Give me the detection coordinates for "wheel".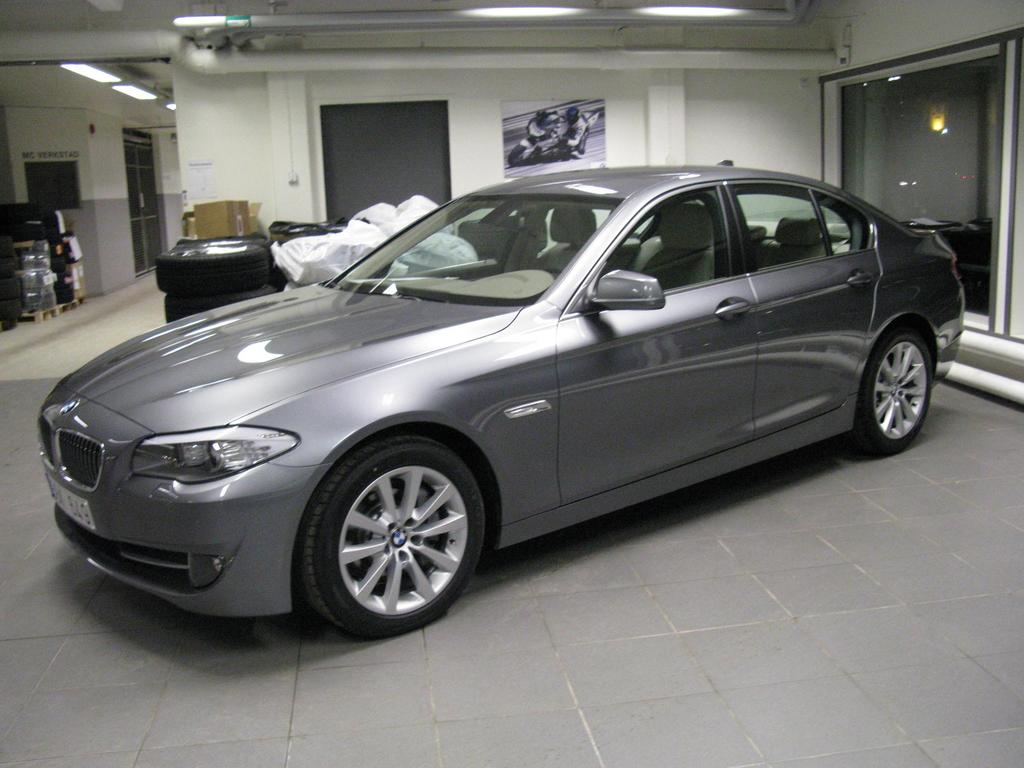
pyautogui.locateOnScreen(291, 429, 490, 647).
